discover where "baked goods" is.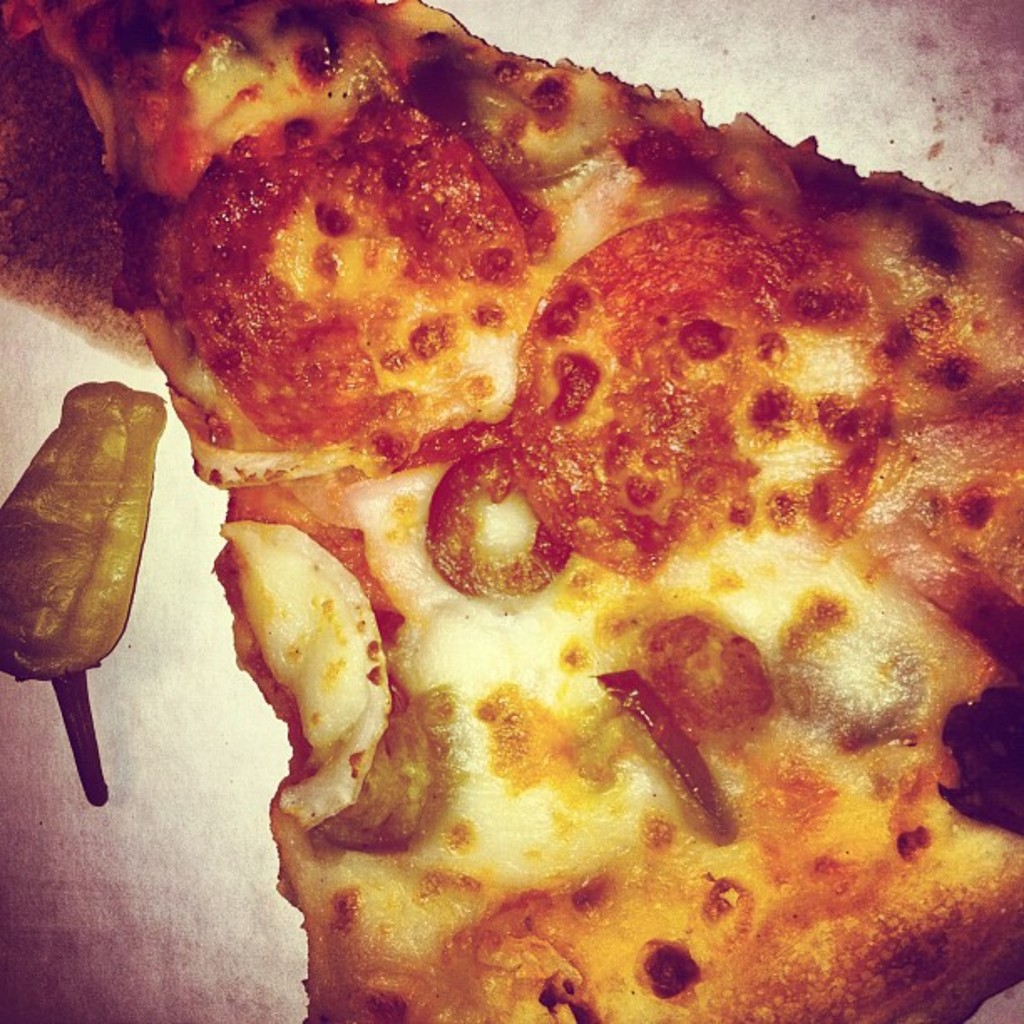
Discovered at [0,0,1022,1022].
